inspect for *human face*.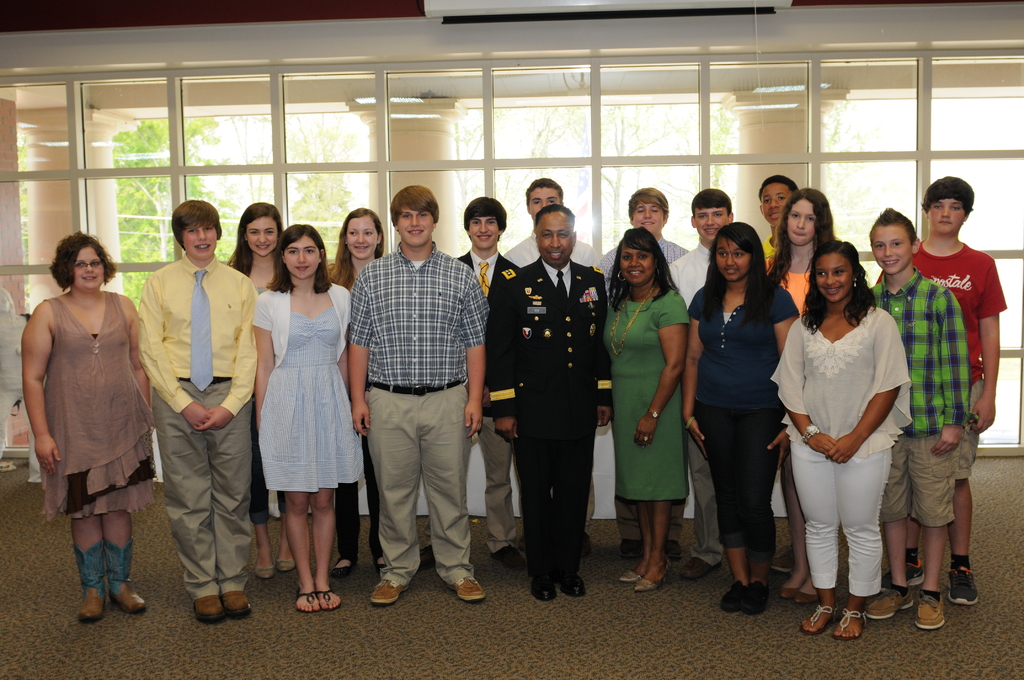
Inspection: <box>283,236,320,280</box>.
